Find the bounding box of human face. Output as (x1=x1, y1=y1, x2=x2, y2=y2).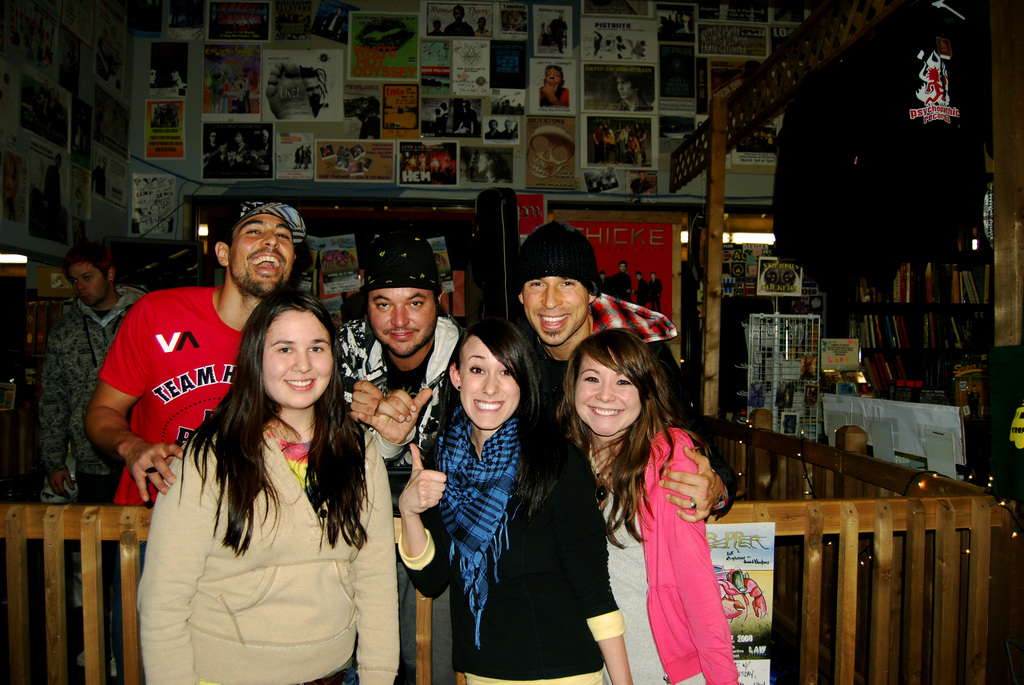
(x1=545, y1=65, x2=562, y2=88).
